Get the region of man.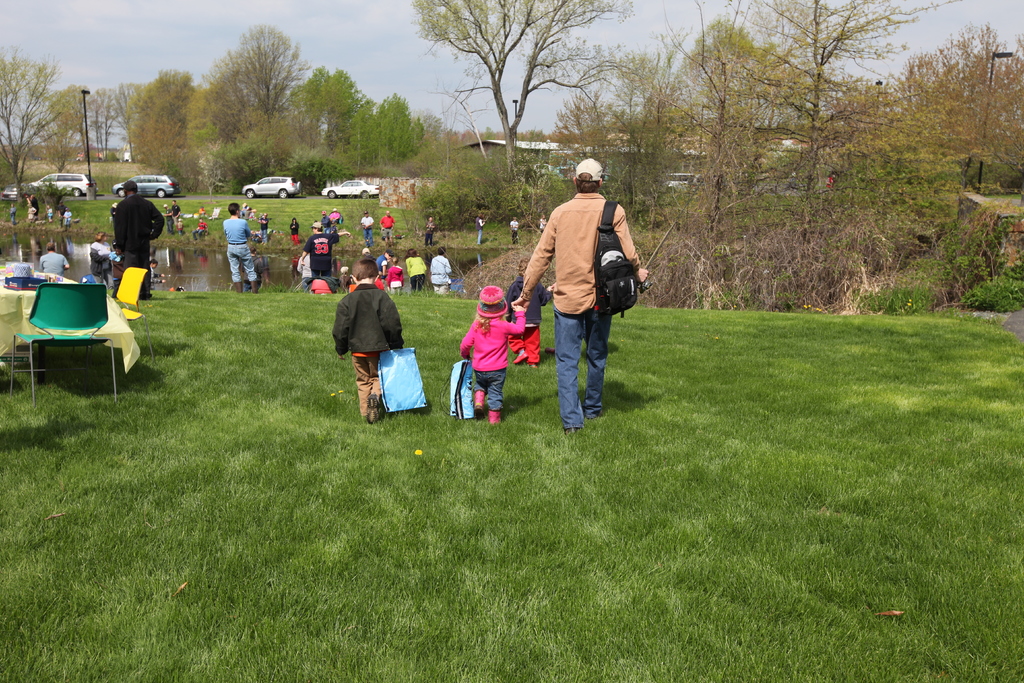
BBox(474, 213, 486, 240).
